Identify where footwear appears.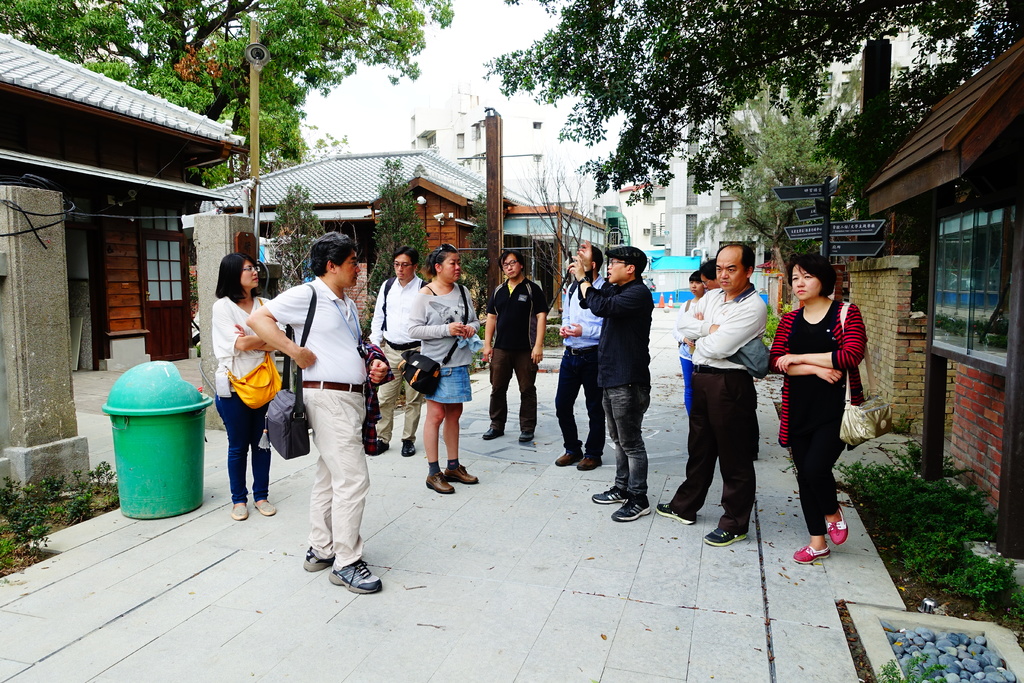
Appears at 447, 458, 479, 488.
